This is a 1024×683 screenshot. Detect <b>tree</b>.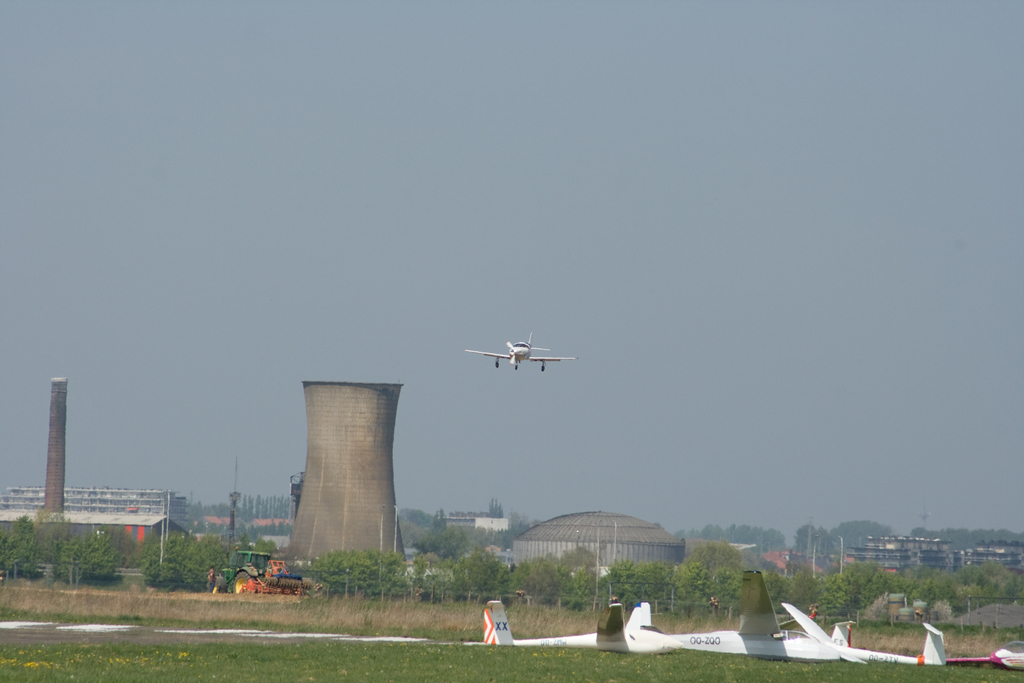
<region>55, 525, 136, 588</region>.
